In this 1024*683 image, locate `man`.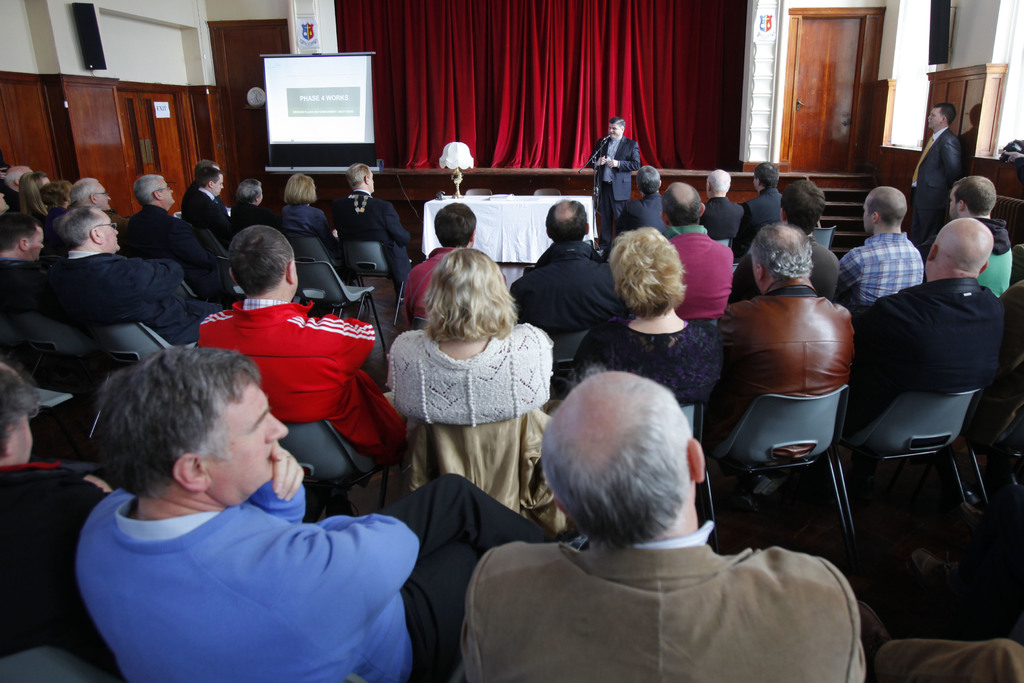
Bounding box: {"left": 716, "top": 222, "right": 854, "bottom": 472}.
